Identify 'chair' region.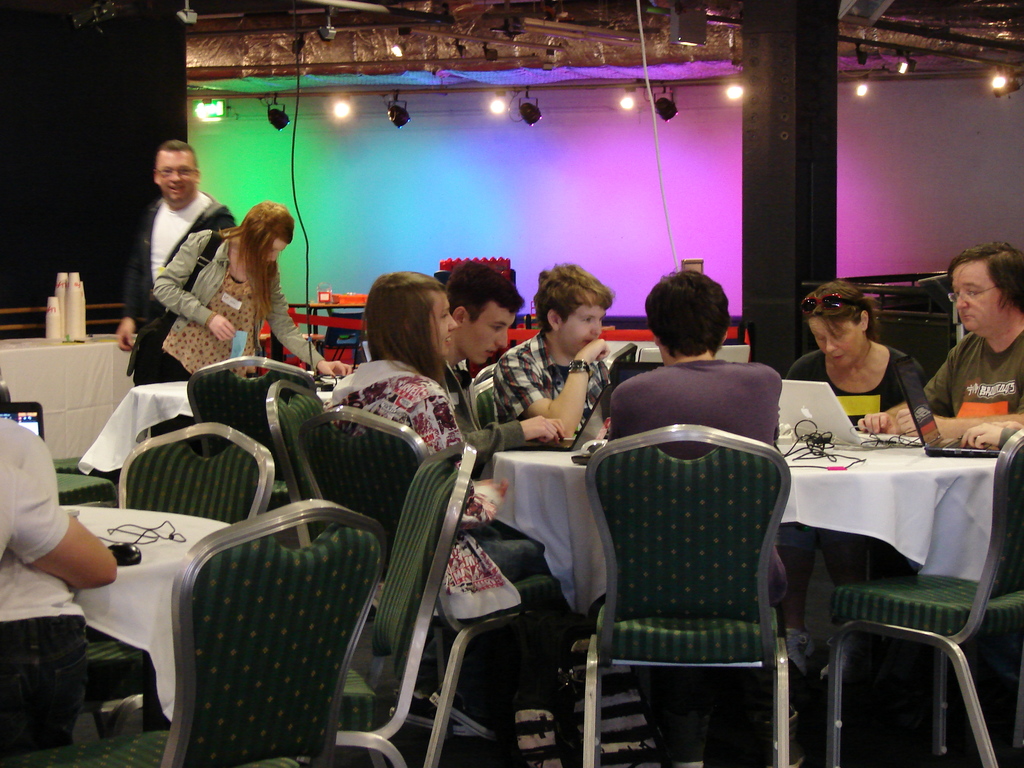
Region: <region>332, 445, 479, 767</region>.
